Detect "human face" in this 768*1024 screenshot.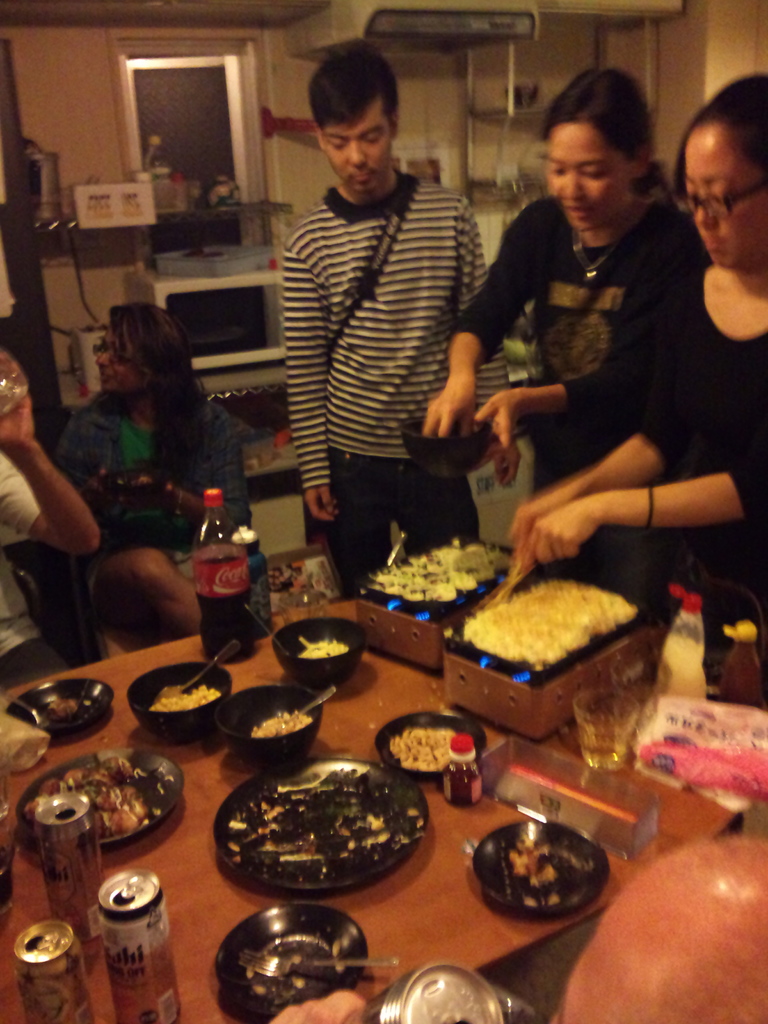
Detection: <region>685, 120, 767, 273</region>.
